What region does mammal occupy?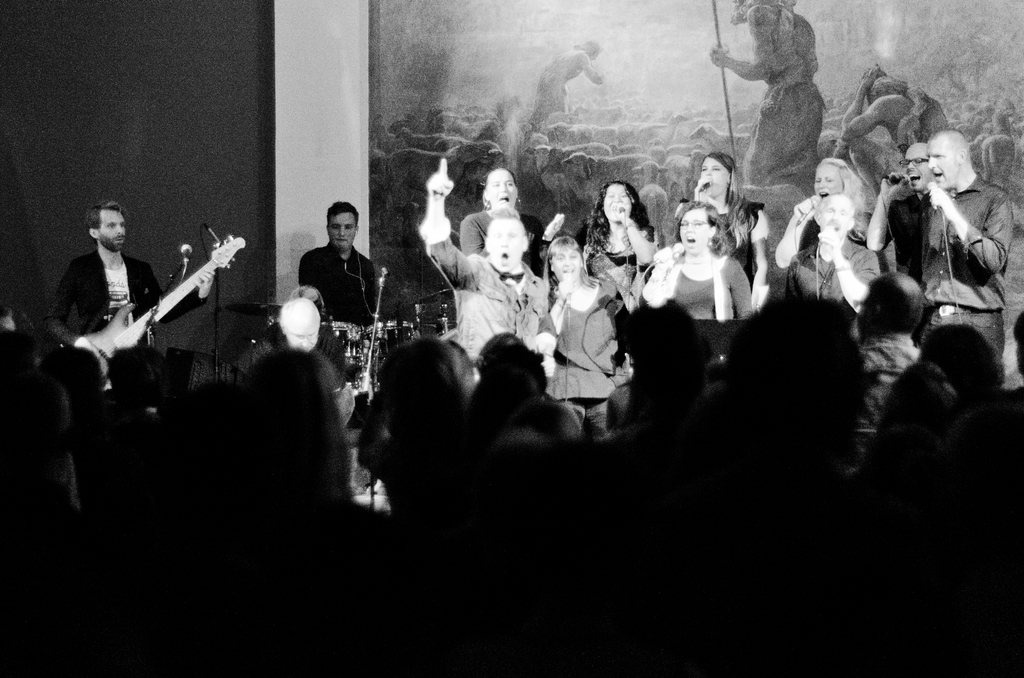
box(851, 62, 947, 176).
